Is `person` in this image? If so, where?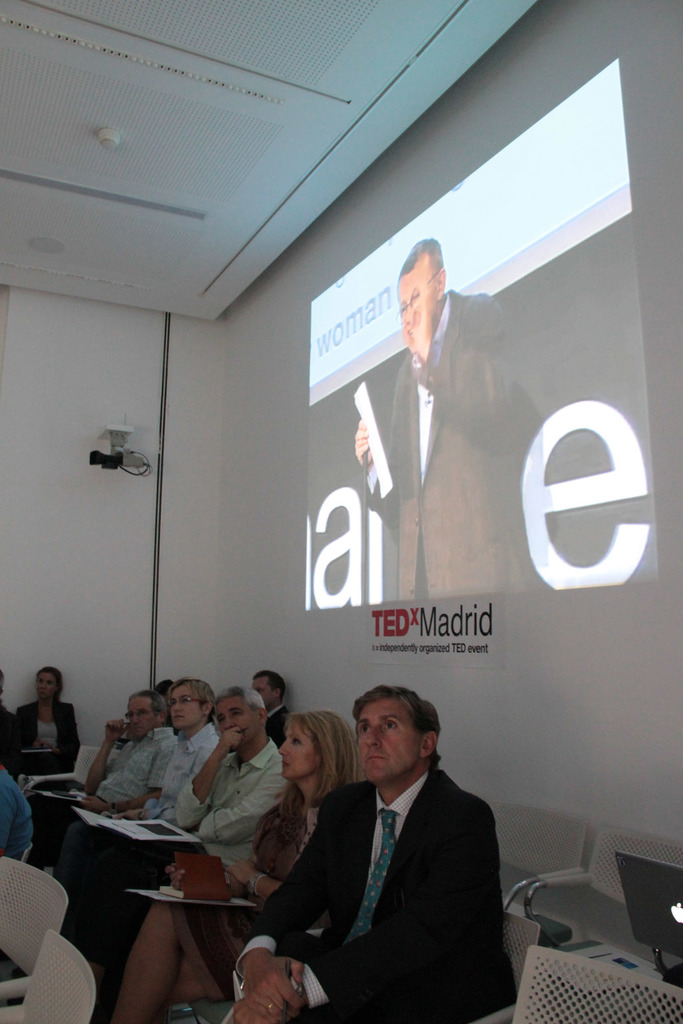
Yes, at x1=0 y1=767 x2=29 y2=863.
